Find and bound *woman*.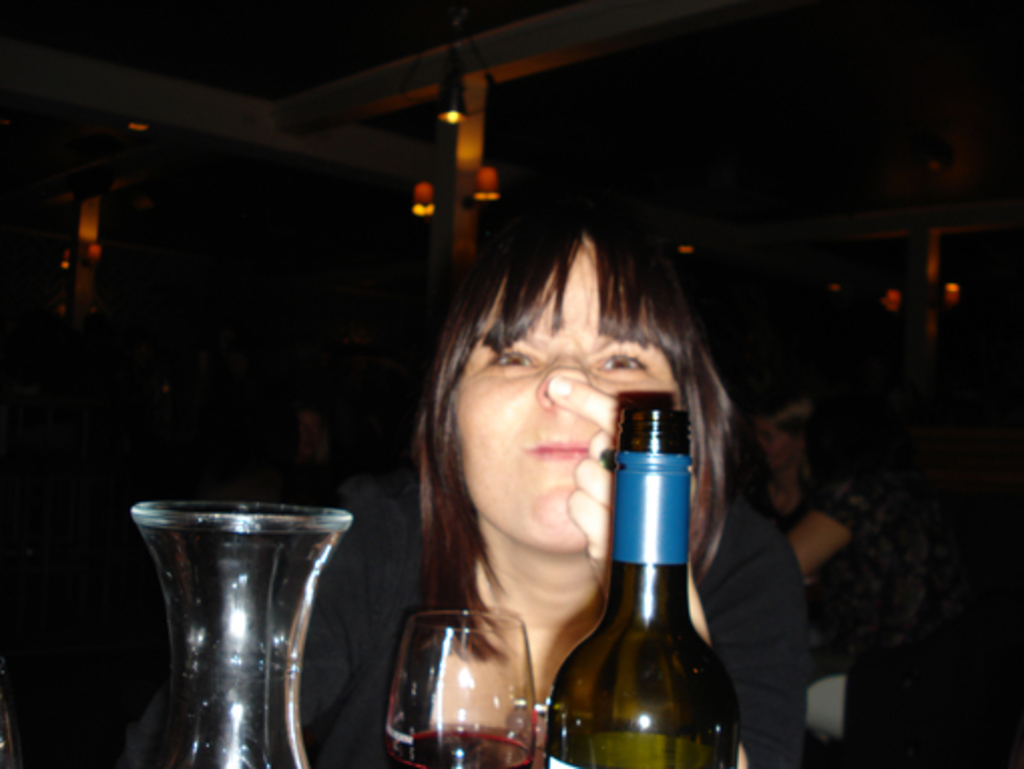
Bound: (122, 203, 815, 767).
